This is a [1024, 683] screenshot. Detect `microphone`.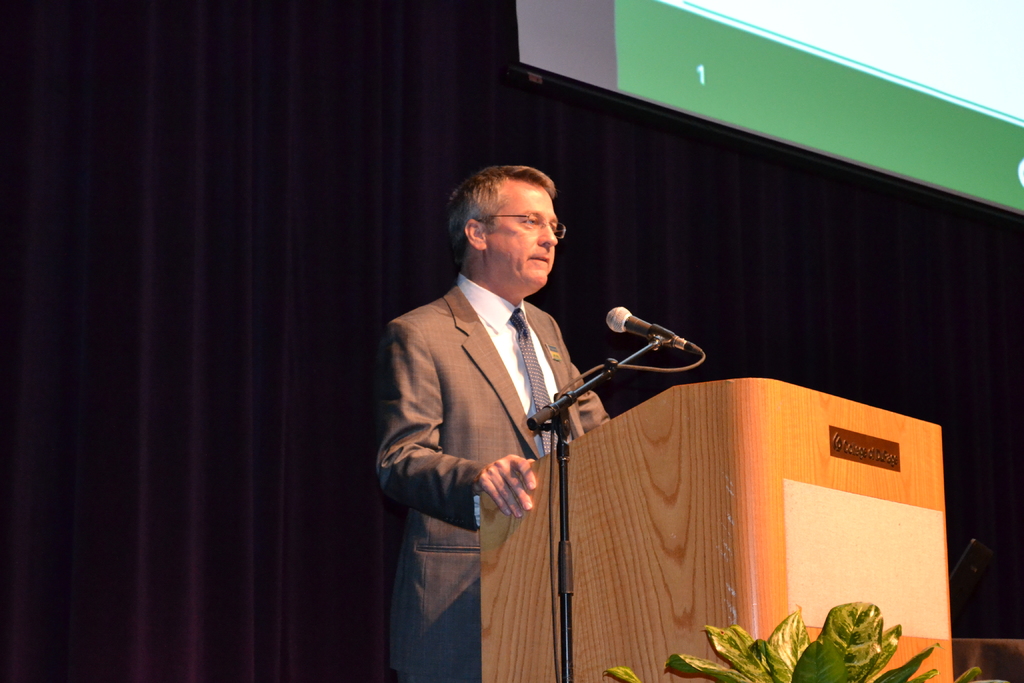
crop(591, 317, 701, 379).
